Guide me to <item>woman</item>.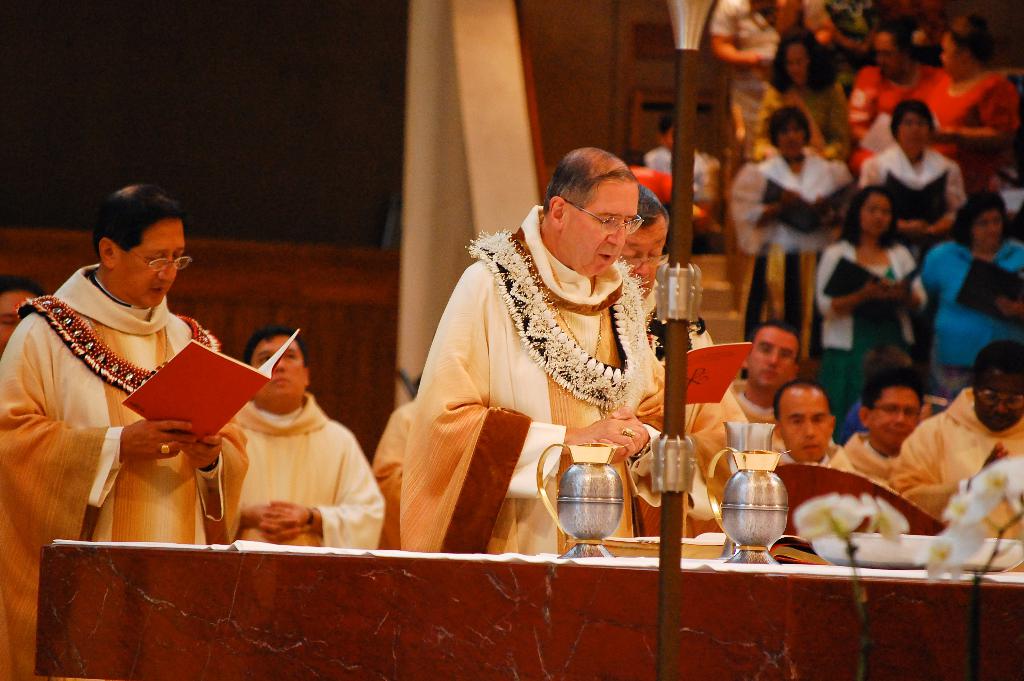
Guidance: [924, 191, 1023, 410].
